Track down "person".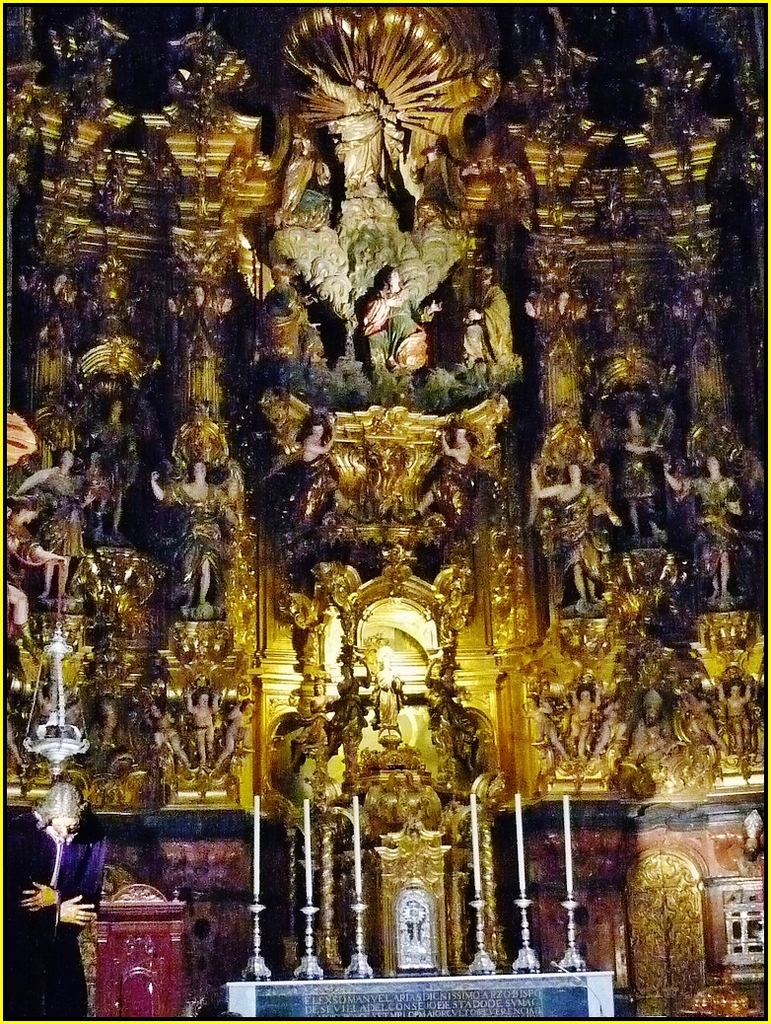
Tracked to 652/452/747/596.
